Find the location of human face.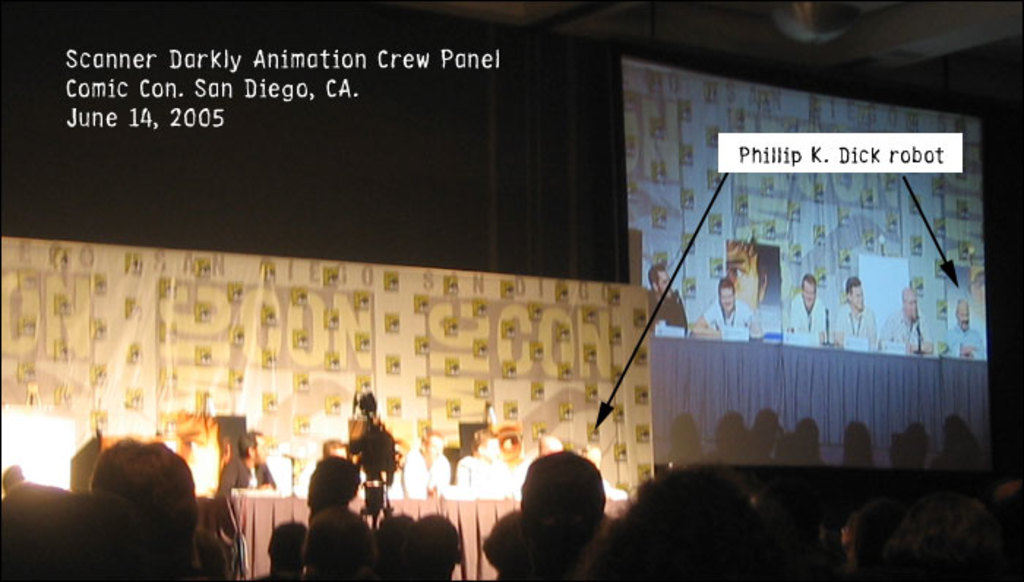
Location: (957, 306, 973, 332).
